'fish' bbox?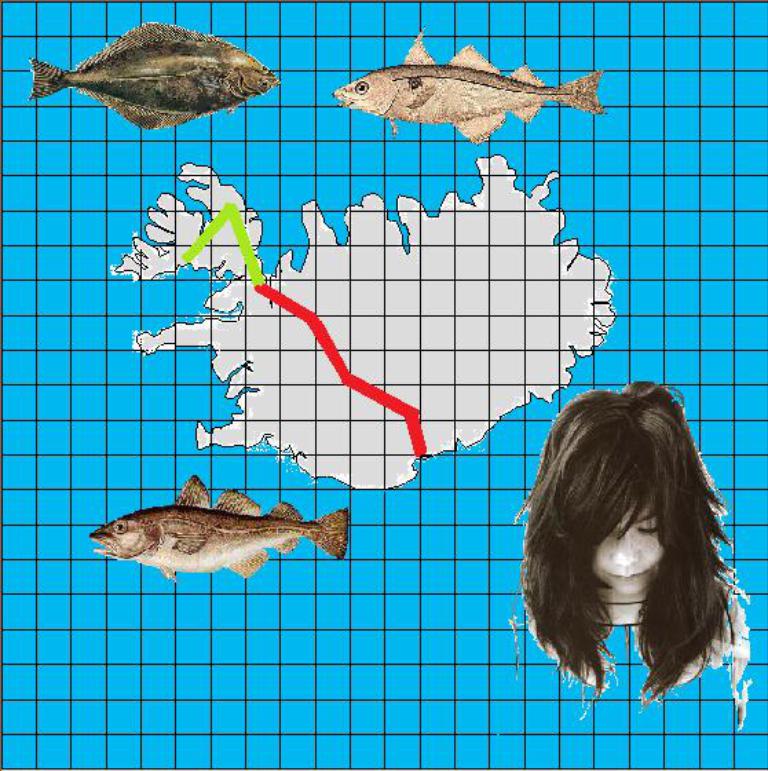
334, 29, 601, 158
